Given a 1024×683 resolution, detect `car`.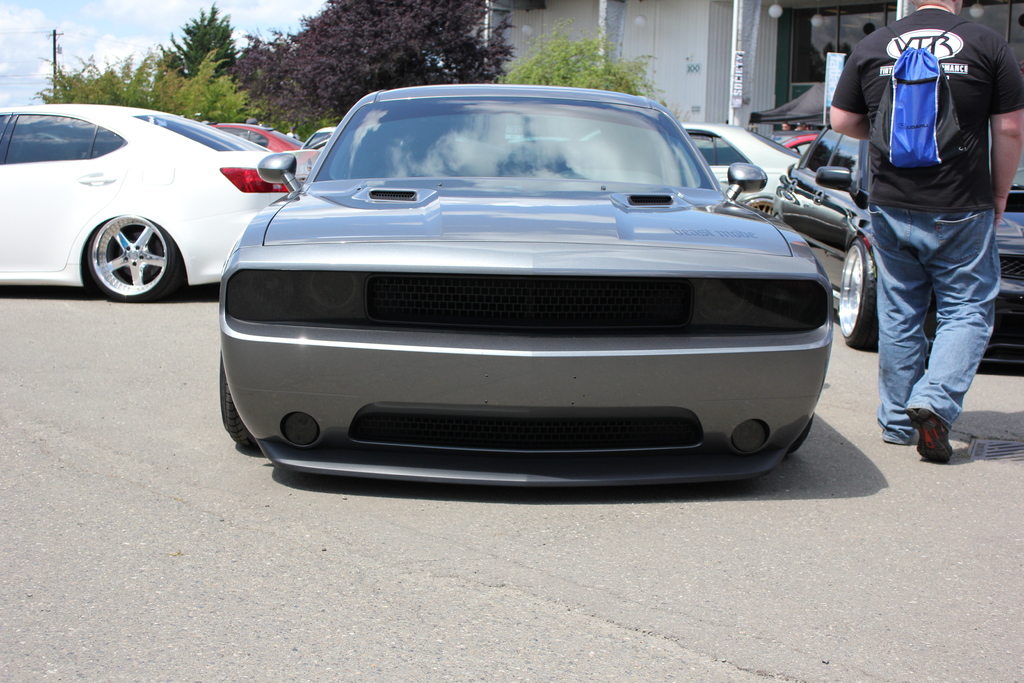
[left=0, top=98, right=321, bottom=299].
